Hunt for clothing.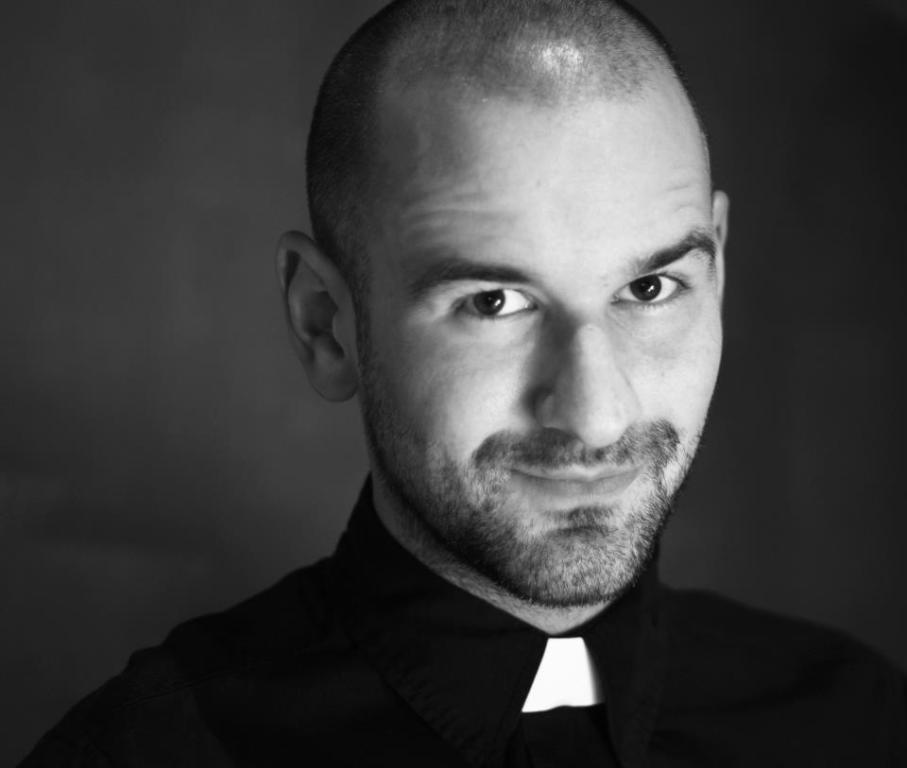
Hunted down at BBox(21, 452, 892, 762).
